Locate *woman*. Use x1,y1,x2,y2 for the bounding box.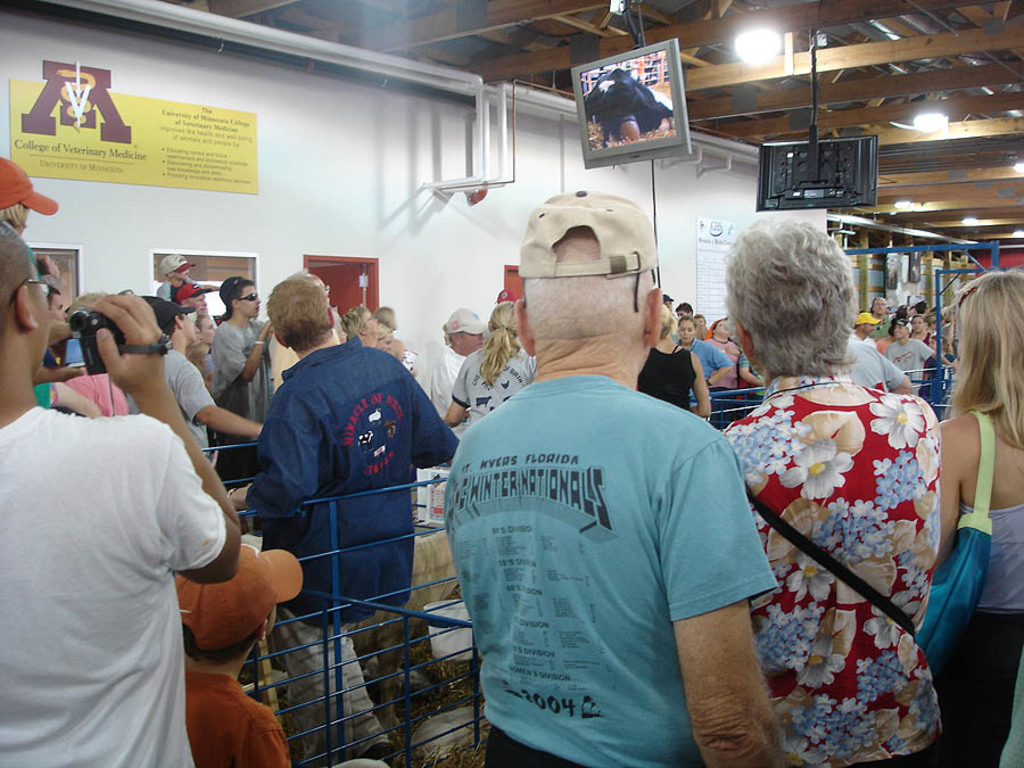
370,324,395,346.
